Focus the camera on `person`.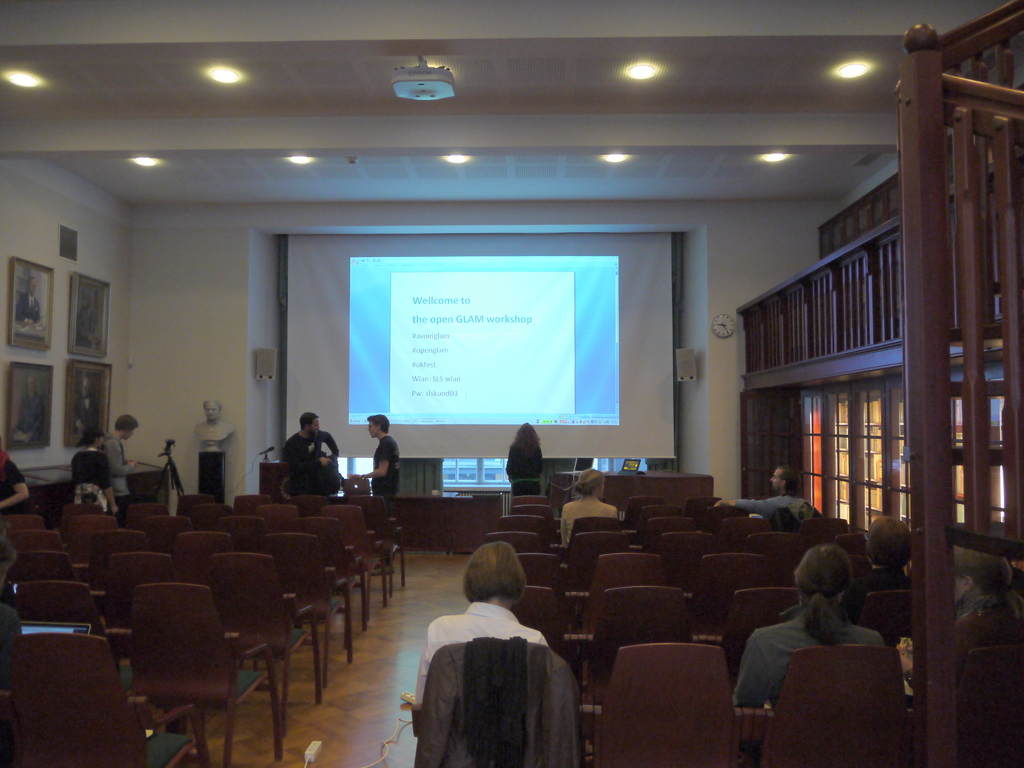
Focus region: x1=354, y1=409, x2=395, y2=495.
